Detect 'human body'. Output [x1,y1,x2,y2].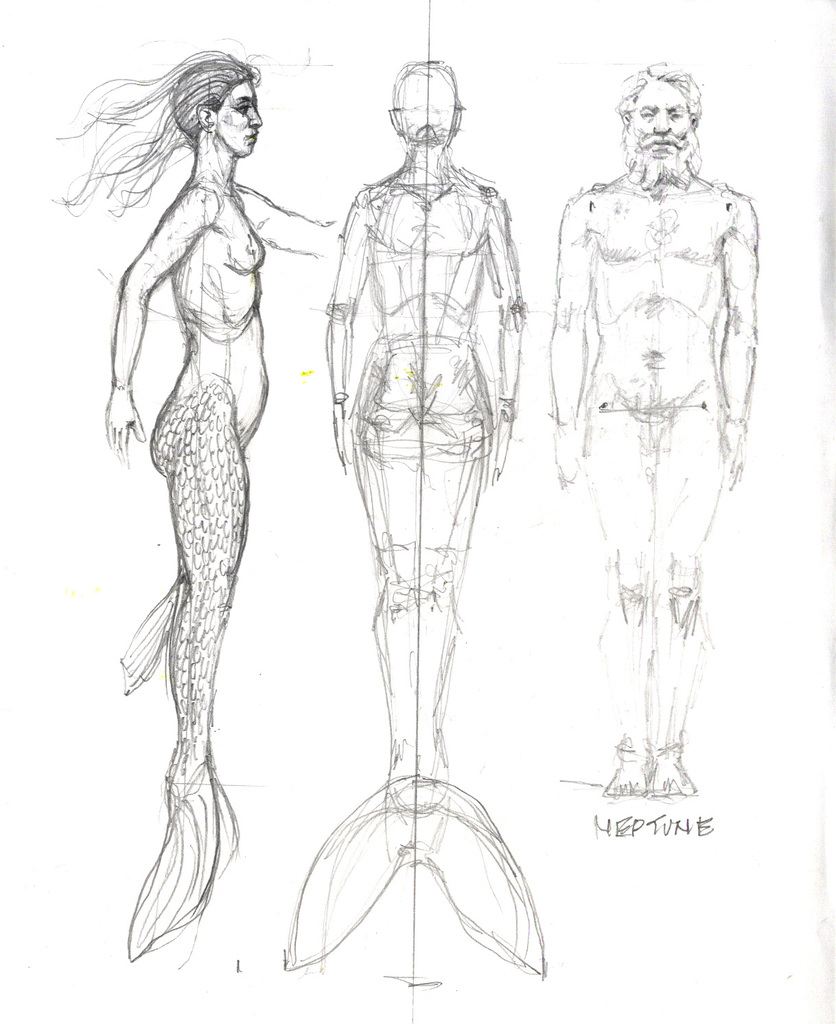
[553,62,764,796].
